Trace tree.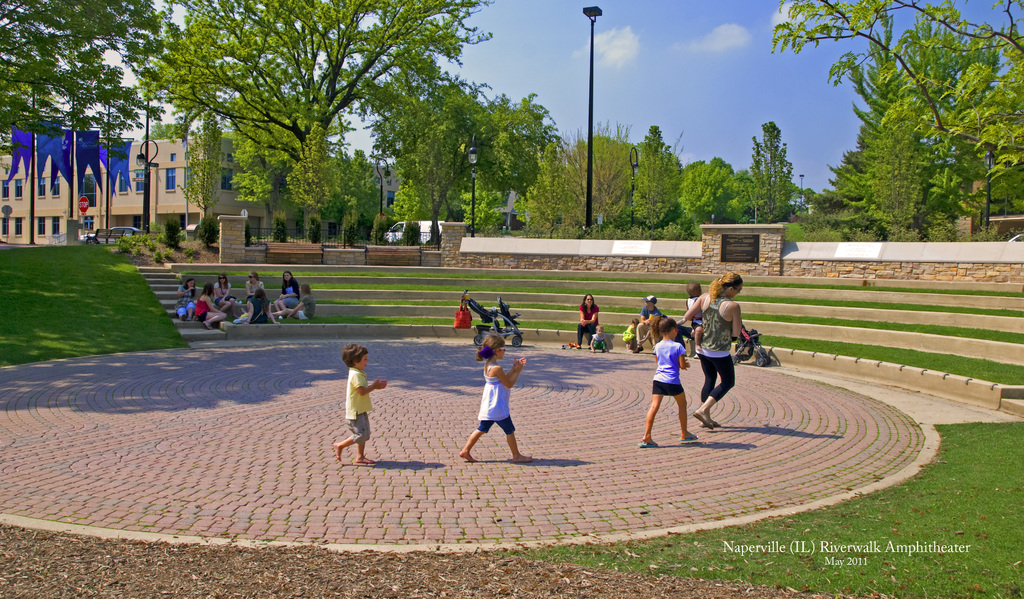
Traced to (631, 122, 687, 240).
